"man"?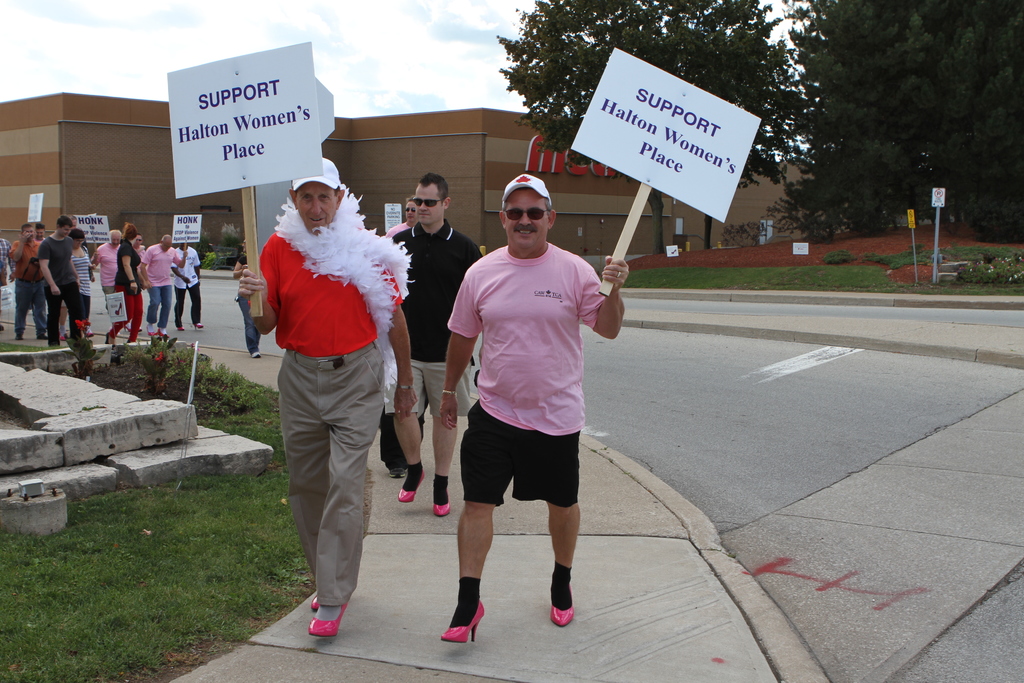
rect(231, 147, 422, 639)
